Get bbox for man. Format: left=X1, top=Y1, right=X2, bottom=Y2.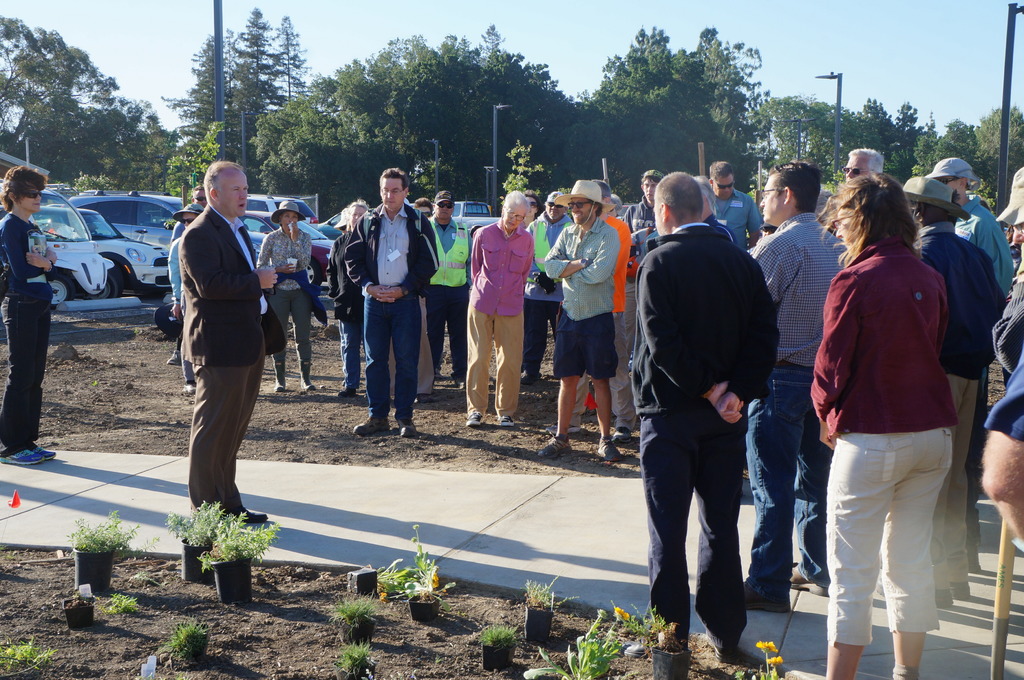
left=824, top=148, right=881, bottom=251.
